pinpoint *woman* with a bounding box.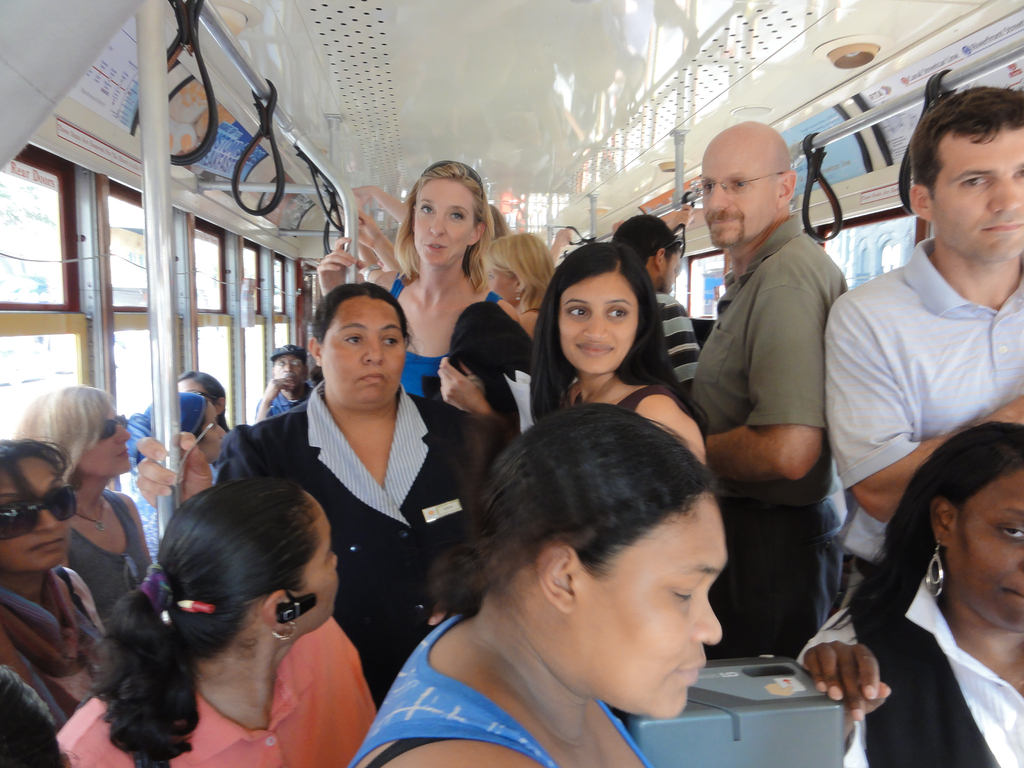
bbox=[350, 397, 728, 767].
